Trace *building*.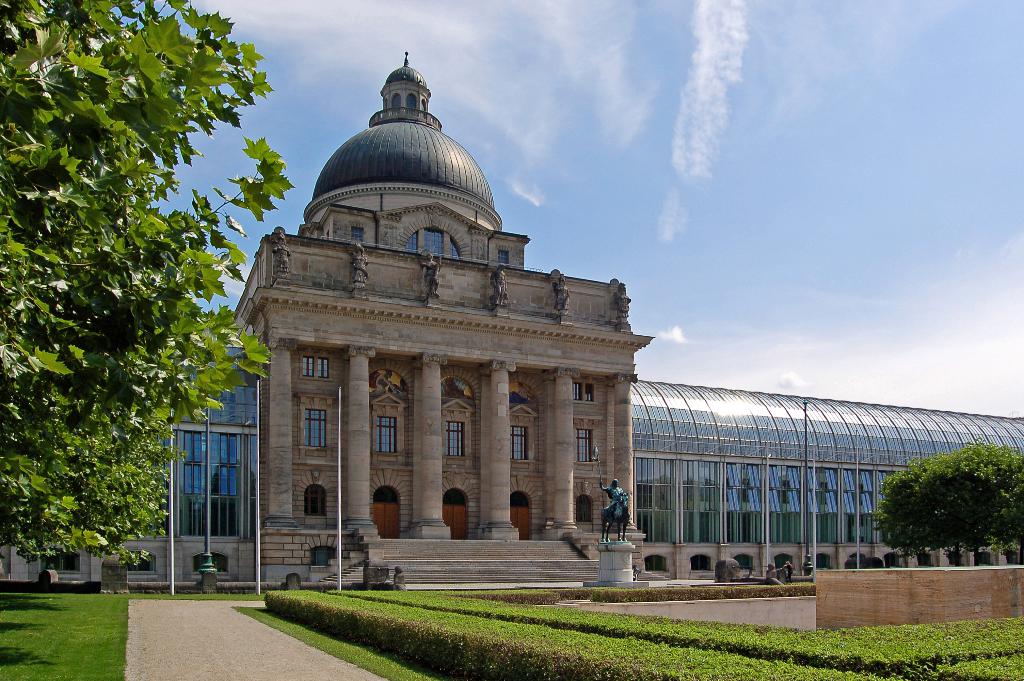
Traced to [223, 53, 653, 598].
